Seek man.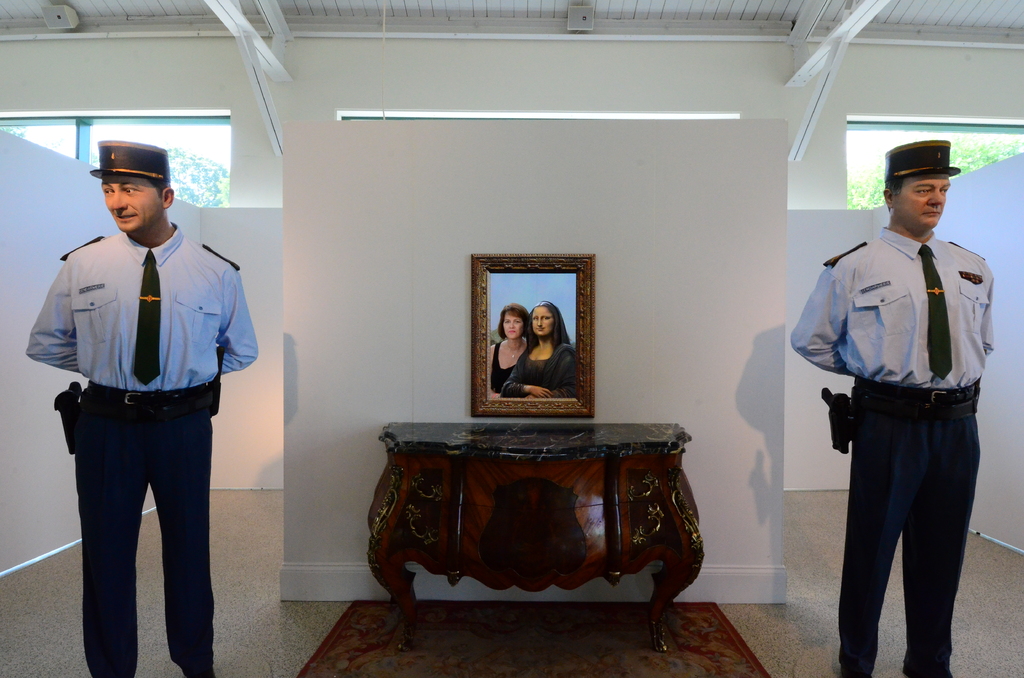
x1=789 y1=140 x2=996 y2=677.
